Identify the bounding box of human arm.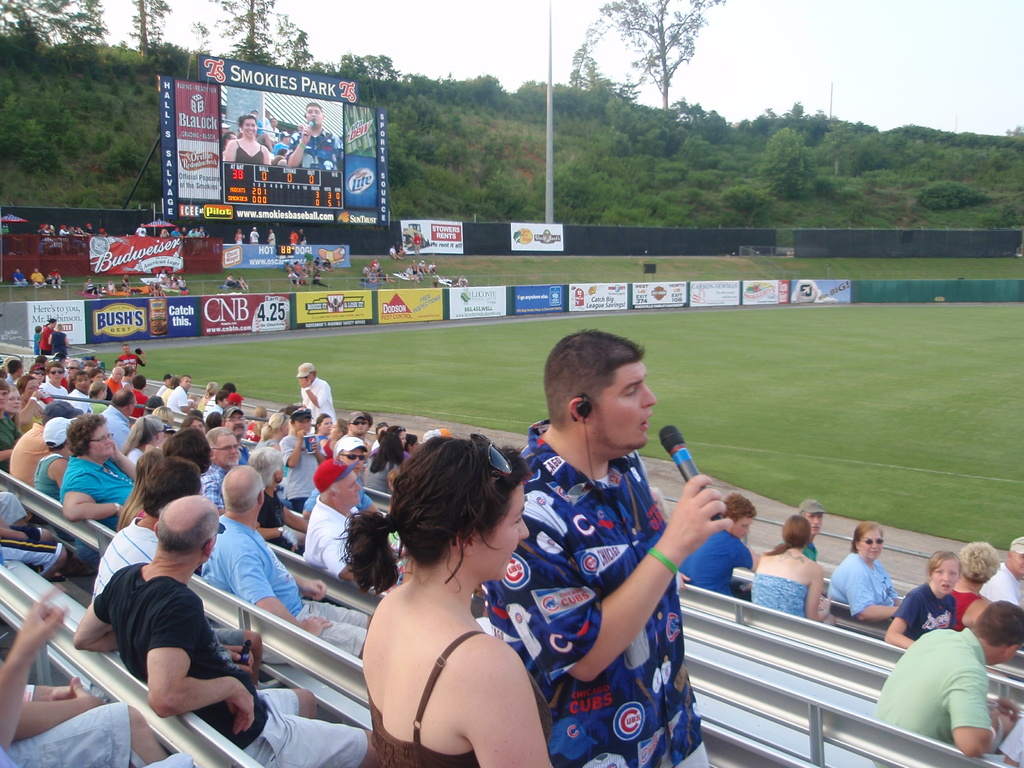
[568, 472, 733, 688].
